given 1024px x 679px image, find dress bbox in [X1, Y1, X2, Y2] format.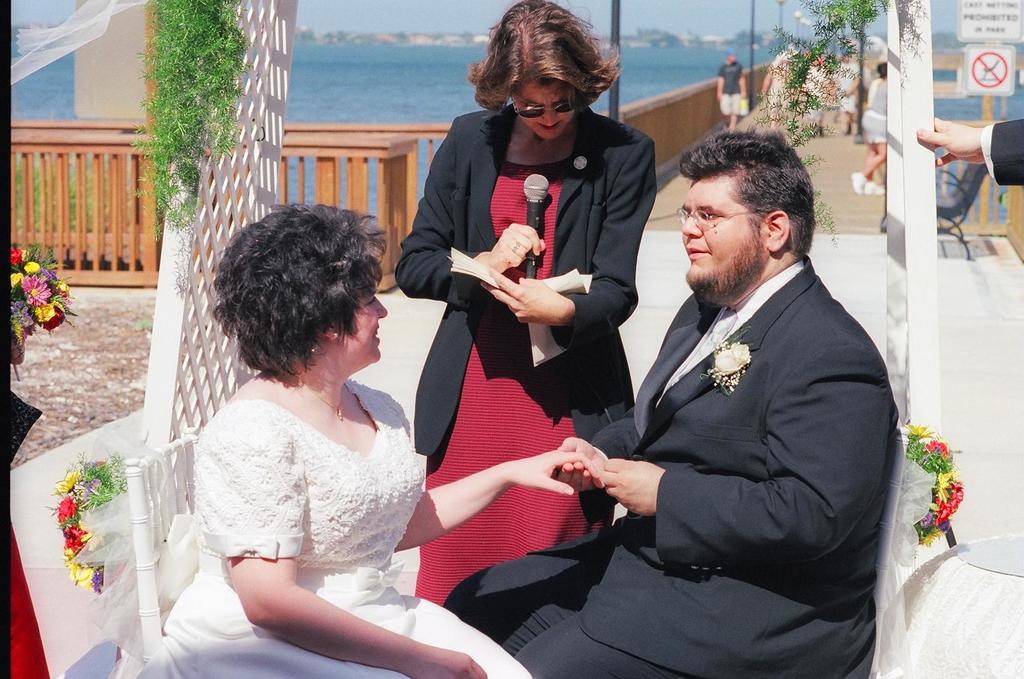
[412, 158, 611, 607].
